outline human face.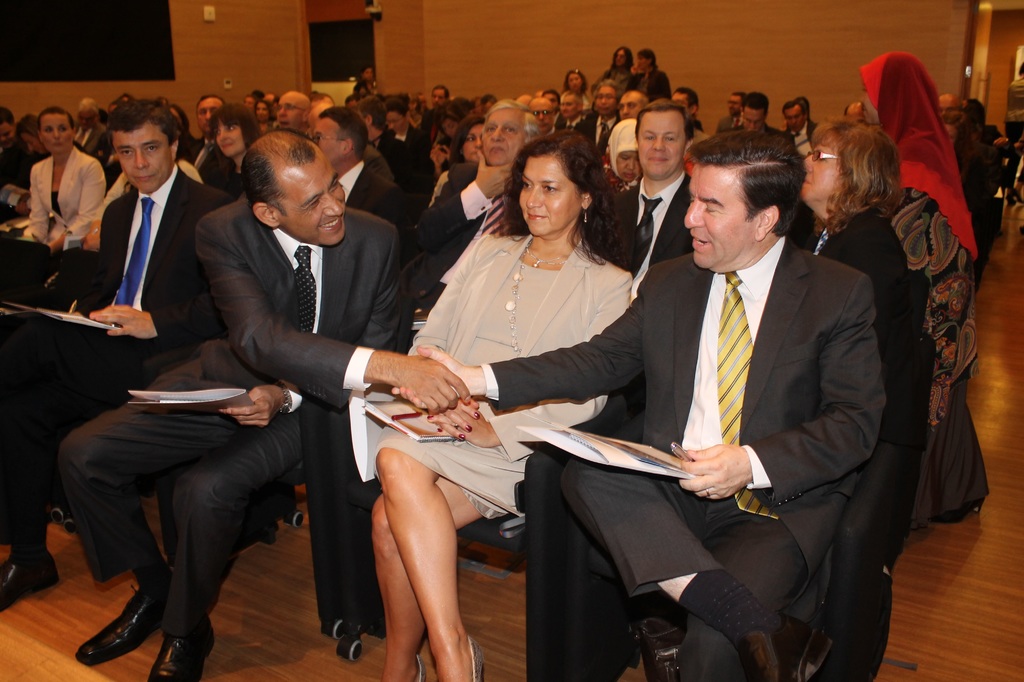
Outline: x1=785 y1=104 x2=804 y2=130.
